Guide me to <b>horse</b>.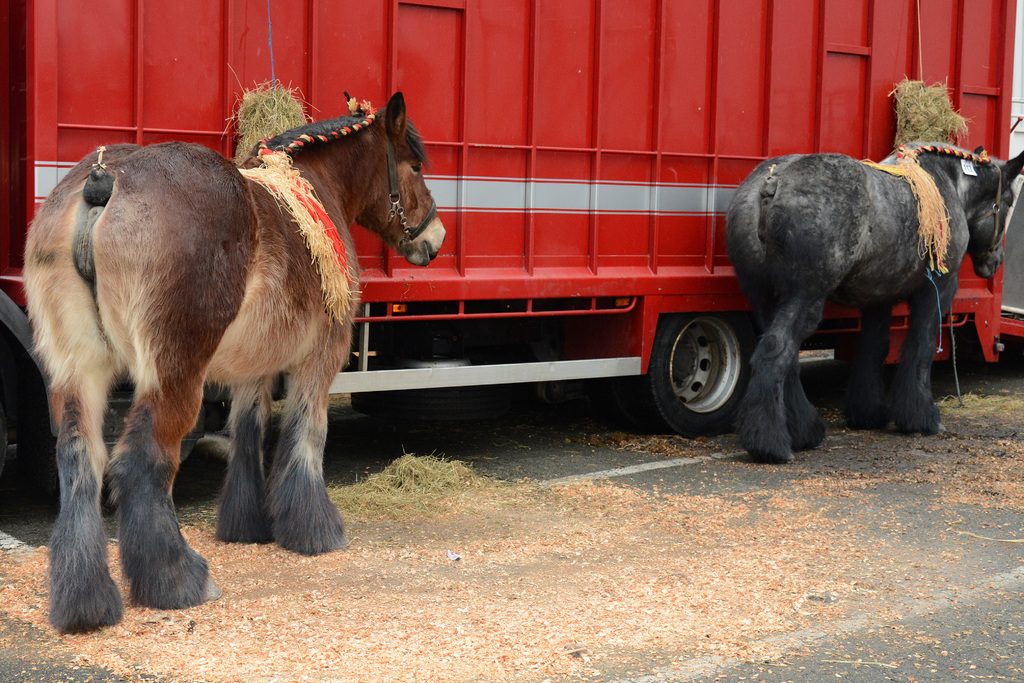
Guidance: detection(723, 140, 1023, 464).
